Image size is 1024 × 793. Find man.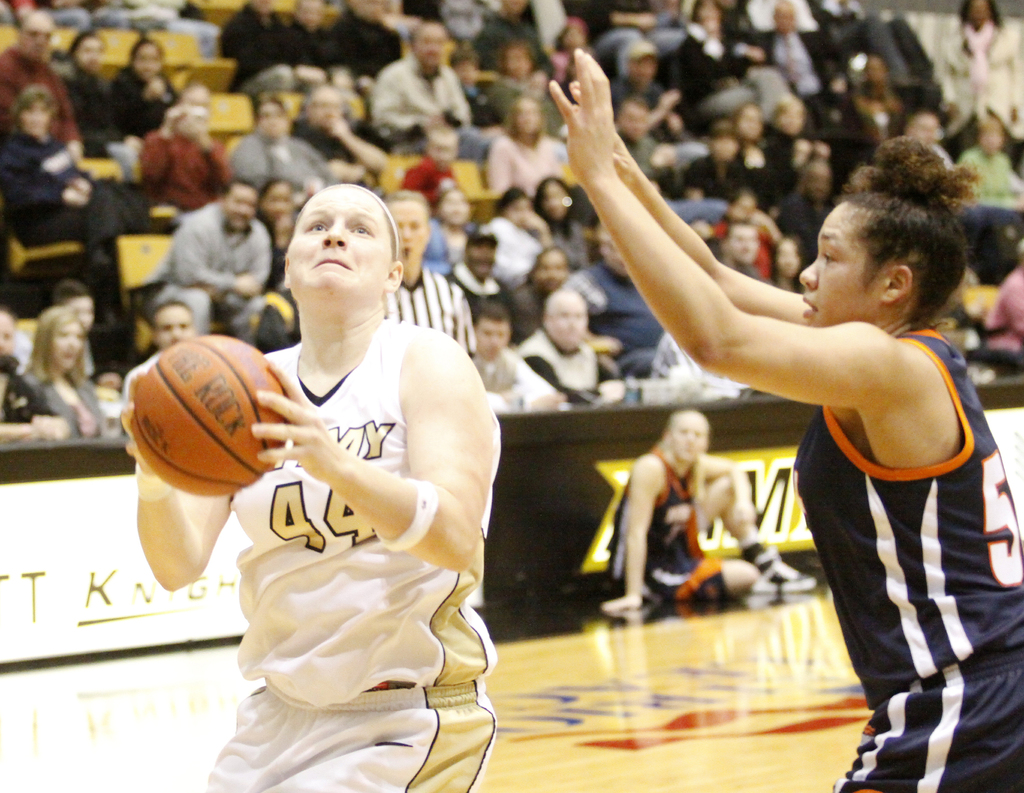
(607,36,688,151).
